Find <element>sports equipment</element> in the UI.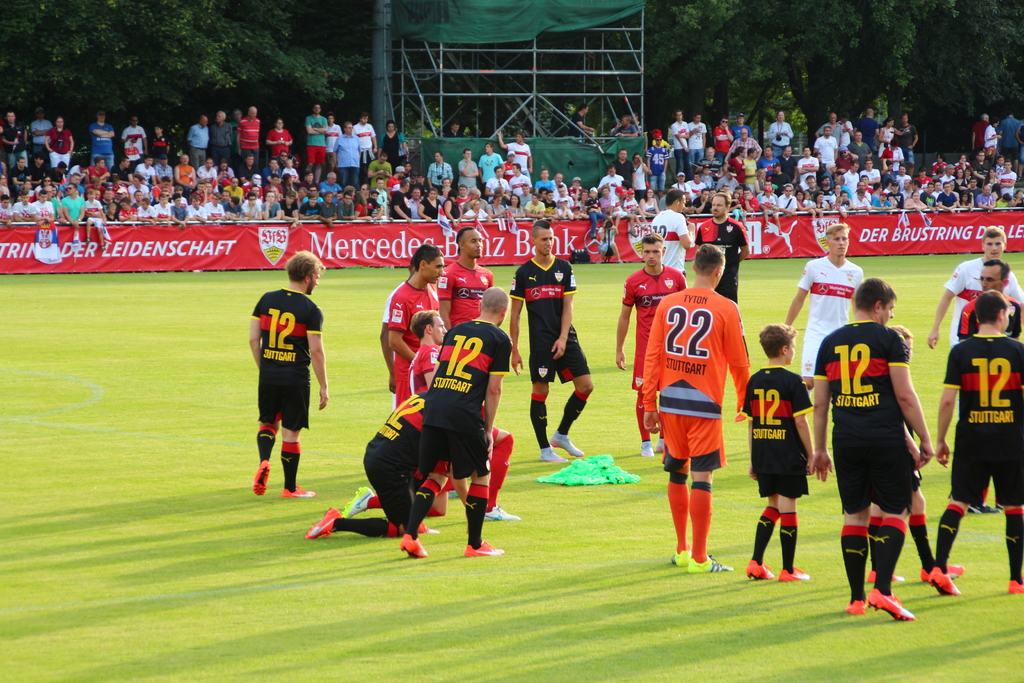
UI element at bbox=[867, 586, 915, 621].
